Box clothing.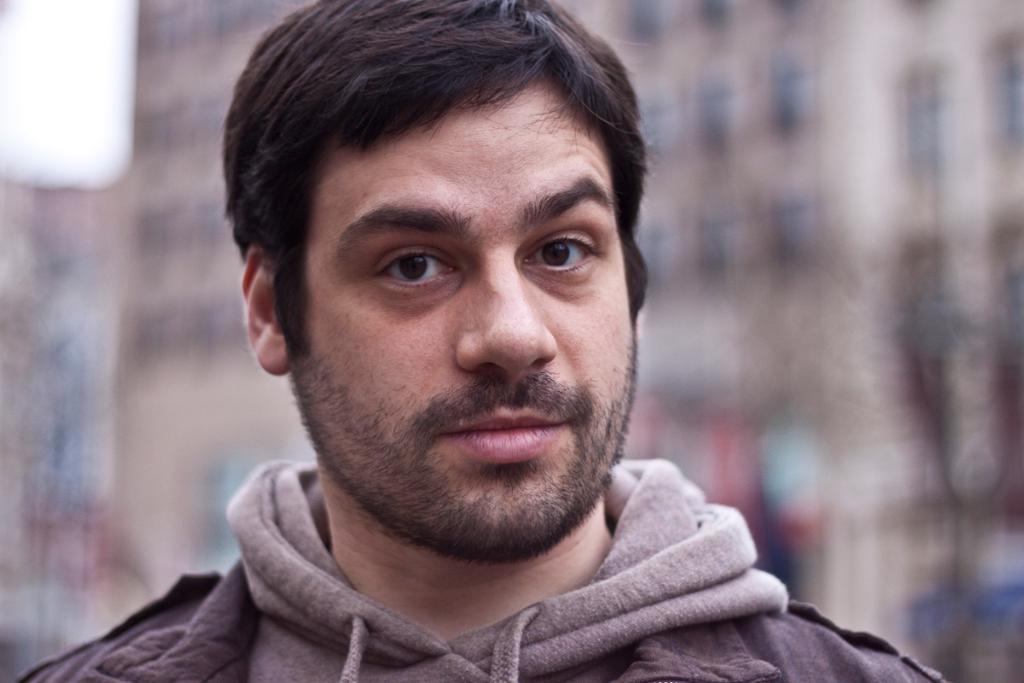
bbox=[81, 464, 887, 682].
